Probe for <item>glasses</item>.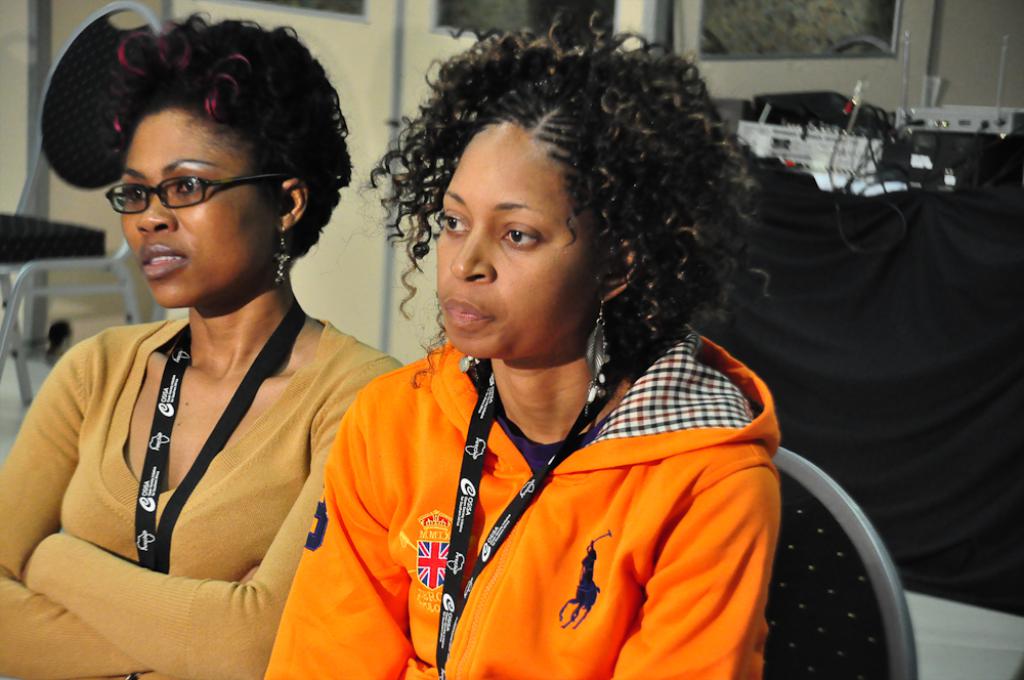
Probe result: rect(101, 178, 314, 219).
